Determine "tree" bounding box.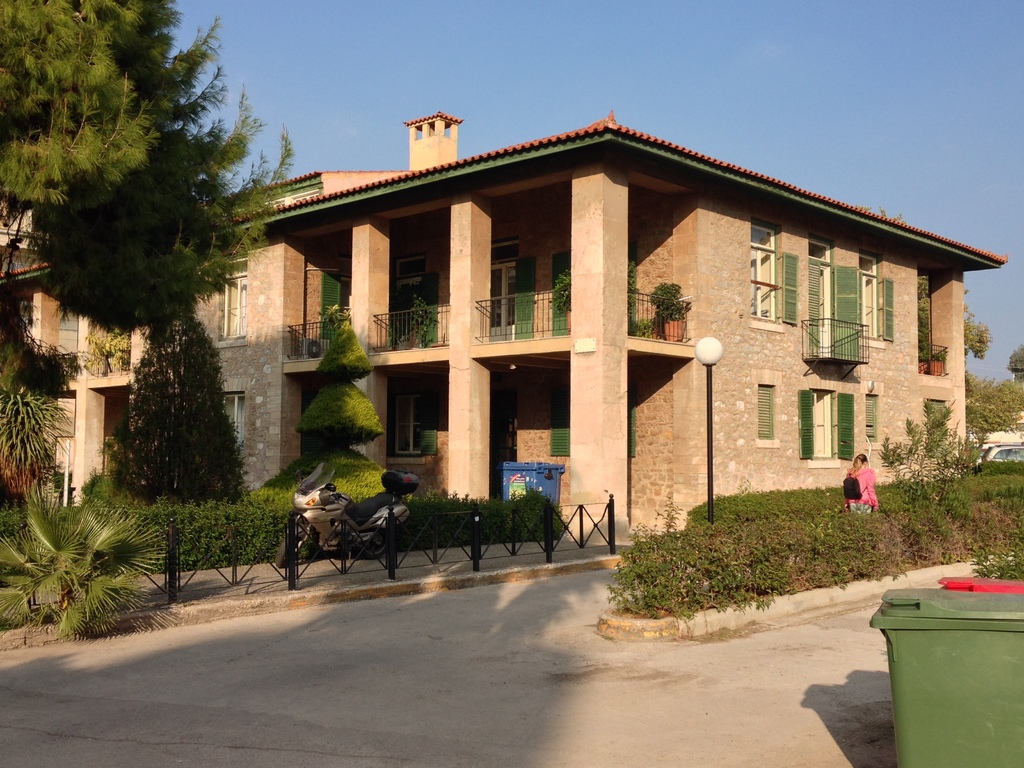
Determined: left=0, top=0, right=292, bottom=352.
